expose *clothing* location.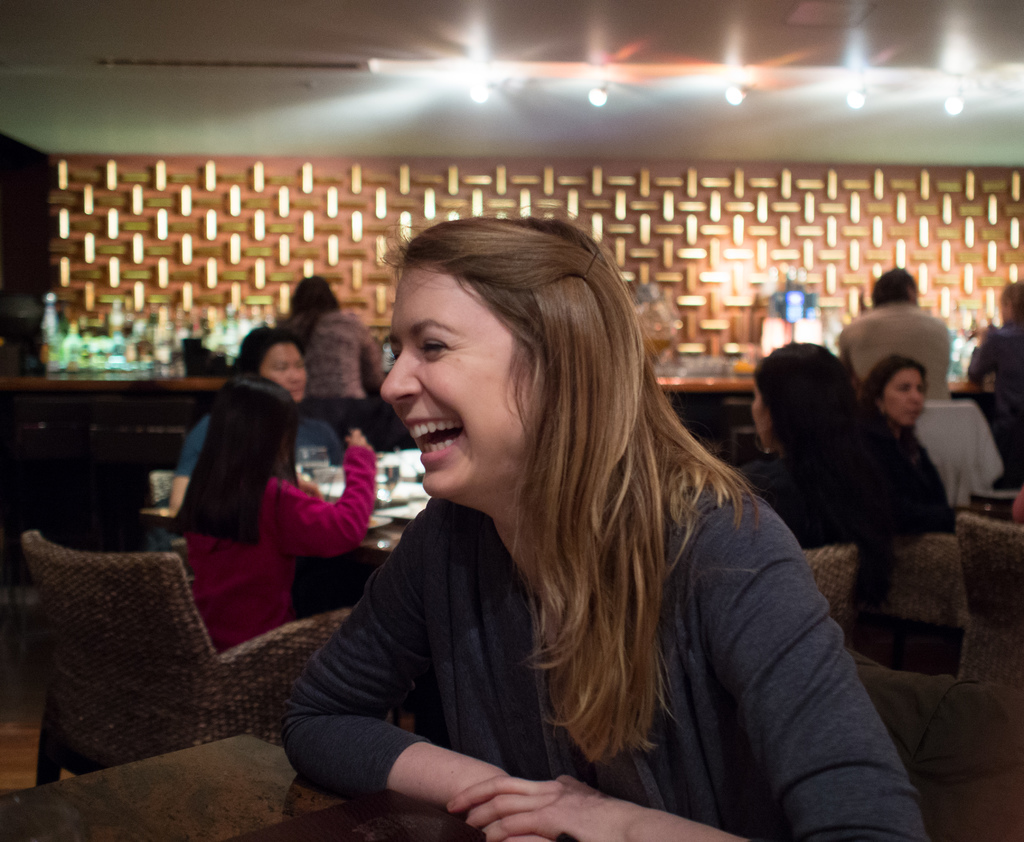
Exposed at x1=783 y1=428 x2=931 y2=577.
